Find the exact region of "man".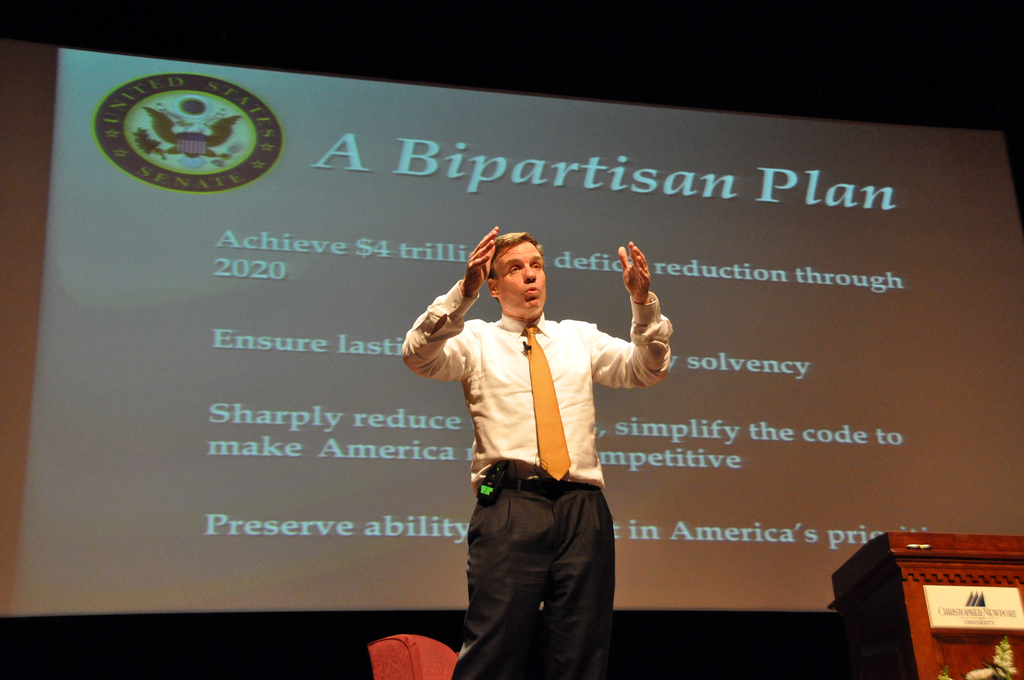
Exact region: [410, 227, 680, 660].
